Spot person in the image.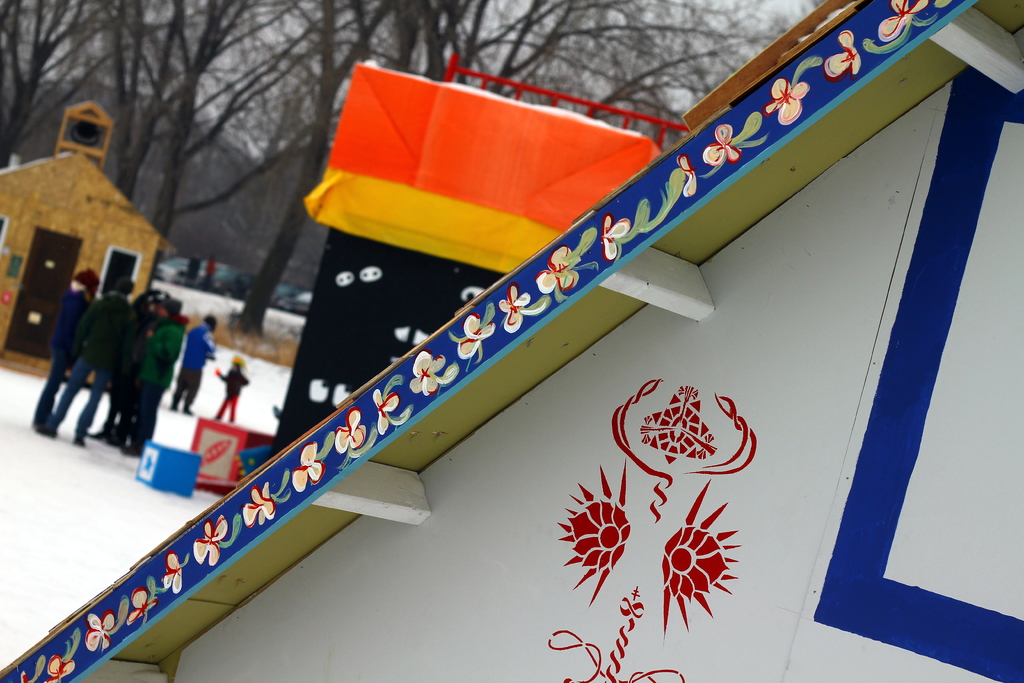
person found at {"x1": 172, "y1": 315, "x2": 219, "y2": 413}.
